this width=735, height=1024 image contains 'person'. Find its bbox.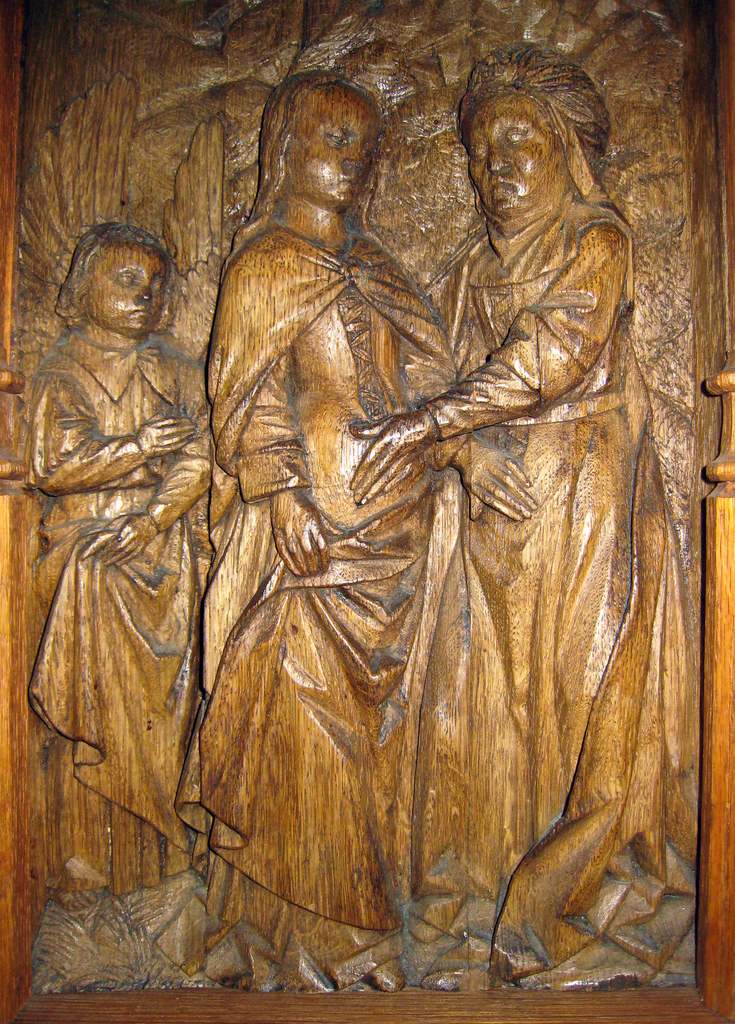
351,50,685,972.
